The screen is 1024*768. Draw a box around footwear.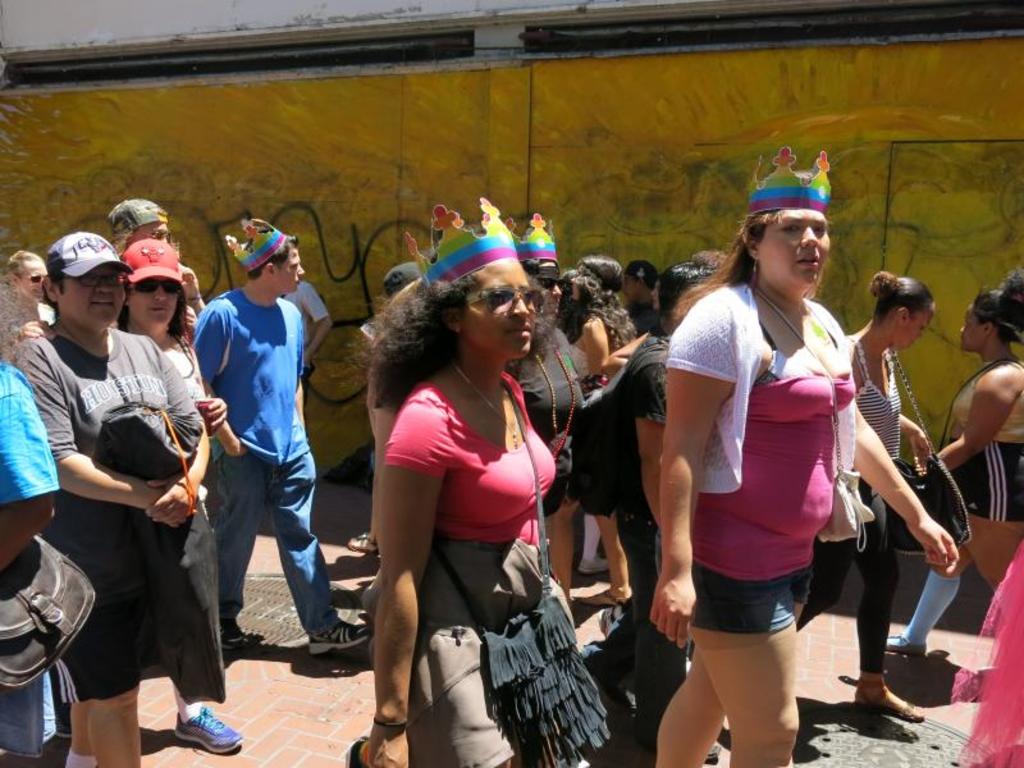
left=882, top=632, right=927, bottom=653.
